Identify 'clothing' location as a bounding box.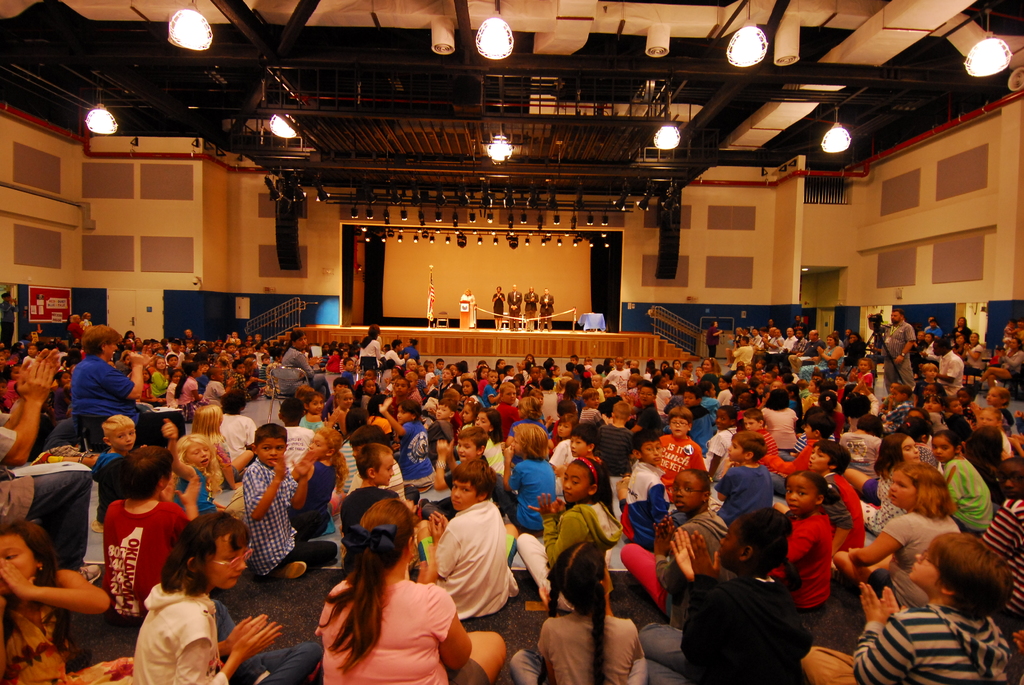
<bbox>543, 498, 624, 573</bbox>.
